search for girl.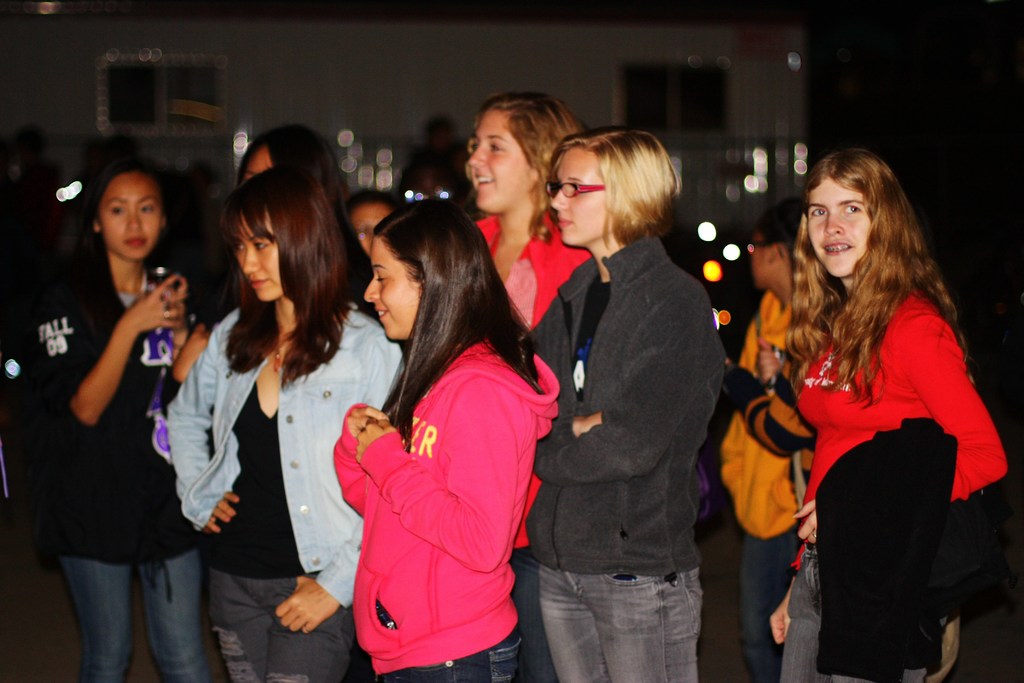
Found at 155/176/404/682.
